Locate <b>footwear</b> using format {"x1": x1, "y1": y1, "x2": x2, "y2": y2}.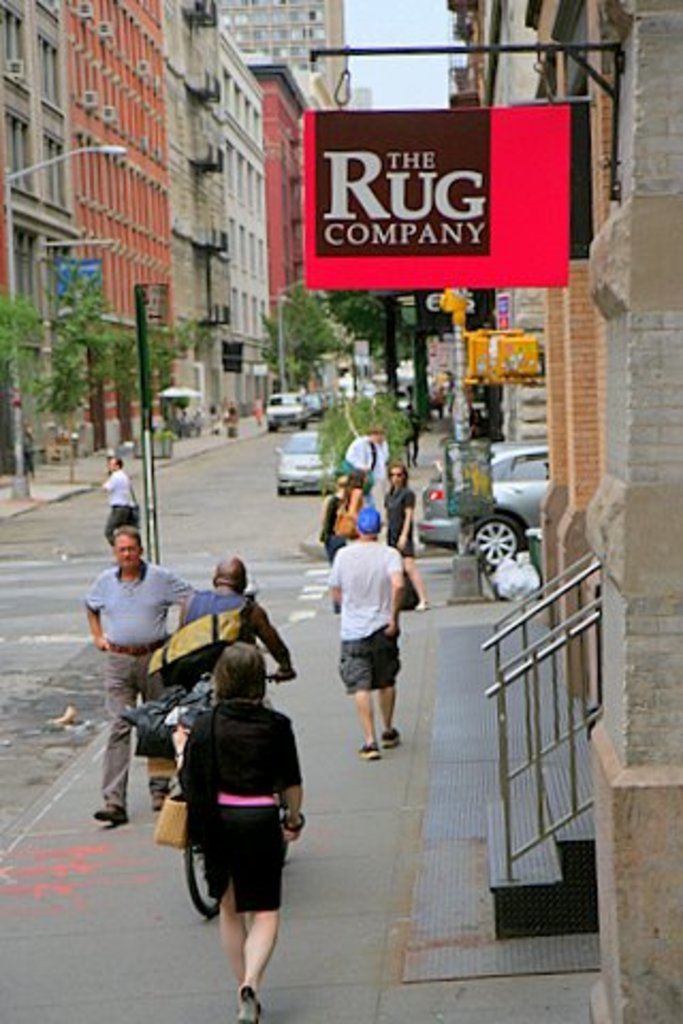
{"x1": 356, "y1": 745, "x2": 382, "y2": 757}.
